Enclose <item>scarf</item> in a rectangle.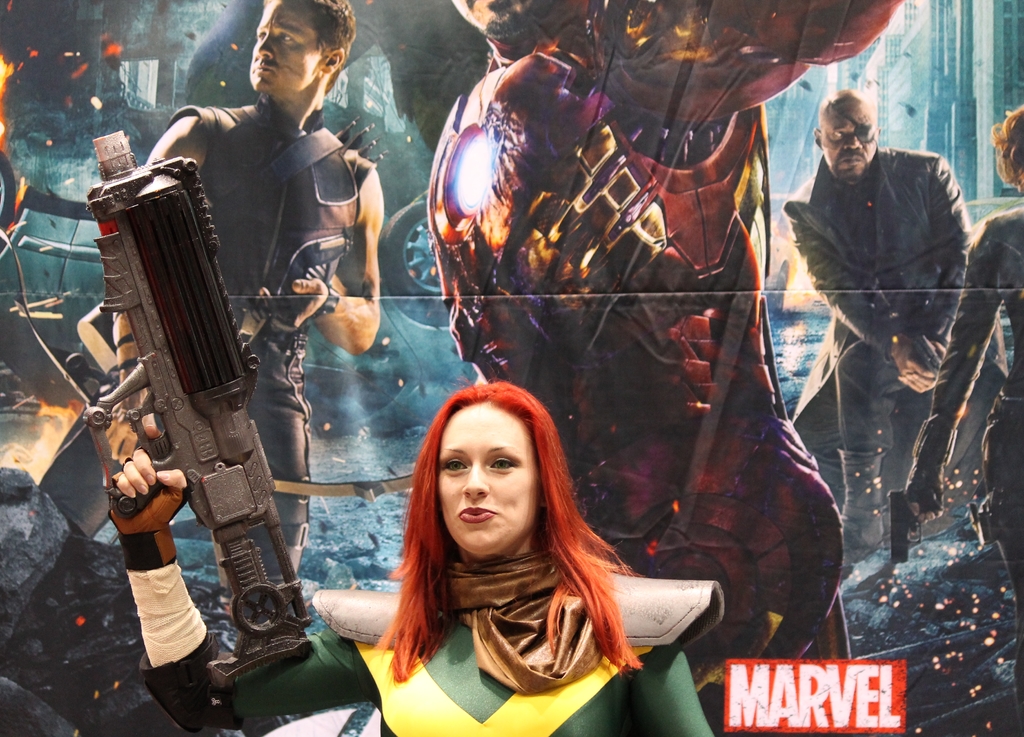
l=442, t=545, r=605, b=691.
